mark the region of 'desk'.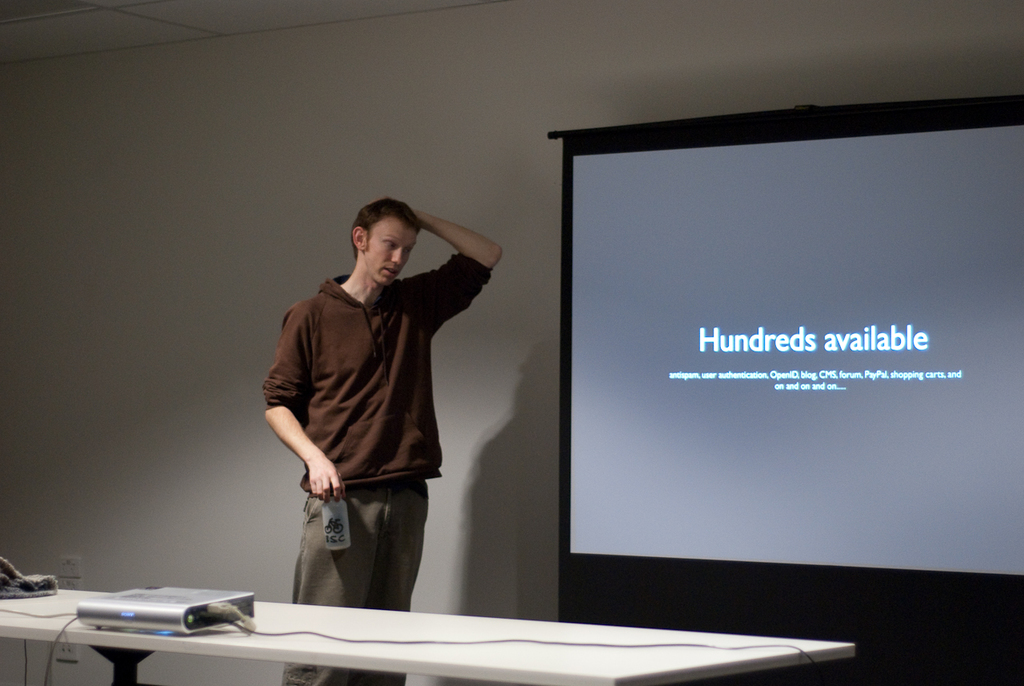
Region: Rect(0, 592, 849, 685).
